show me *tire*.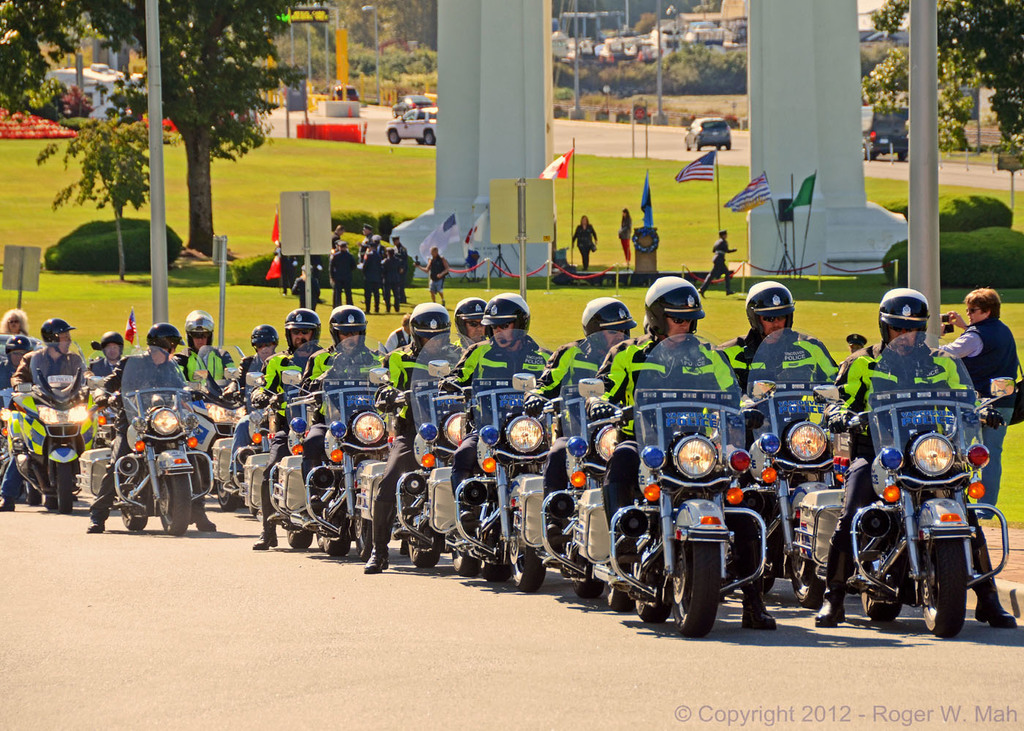
*tire* is here: select_region(110, 492, 146, 530).
